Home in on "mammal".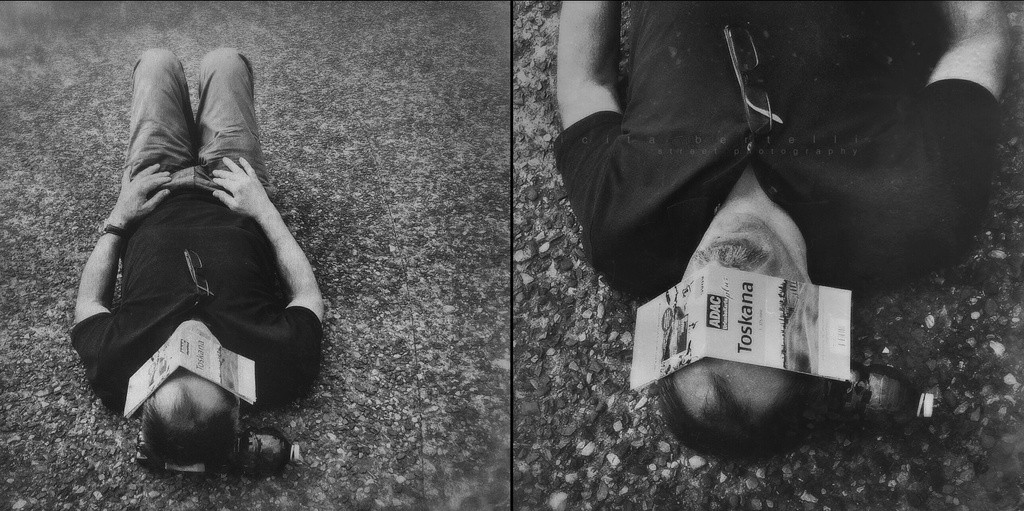
Homed in at x1=550 y1=0 x2=1016 y2=460.
